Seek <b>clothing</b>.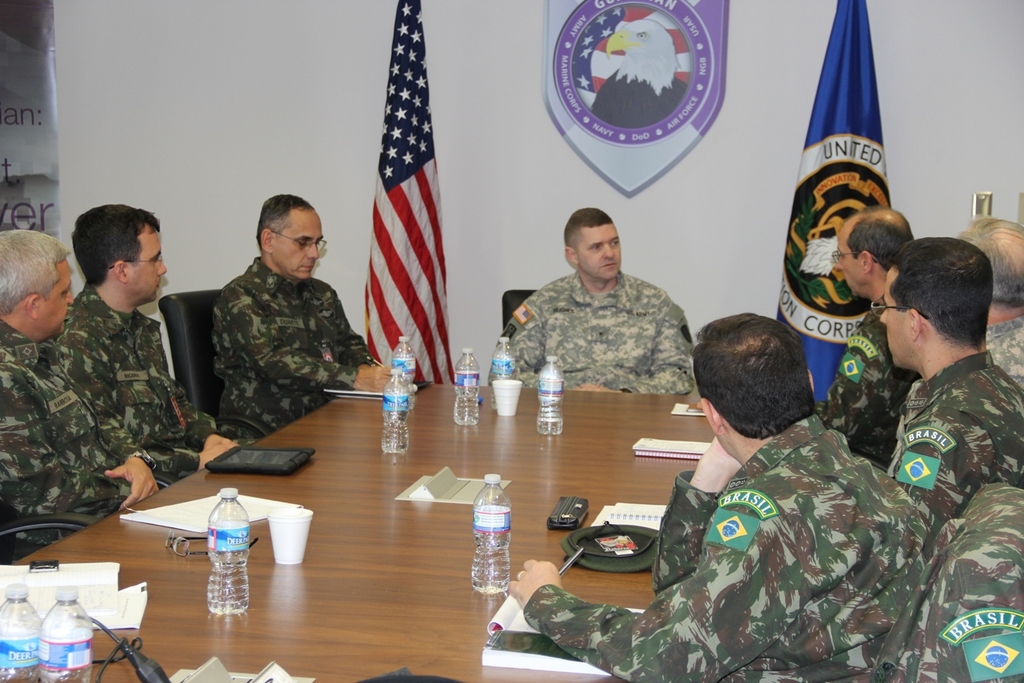
868,319,1023,530.
